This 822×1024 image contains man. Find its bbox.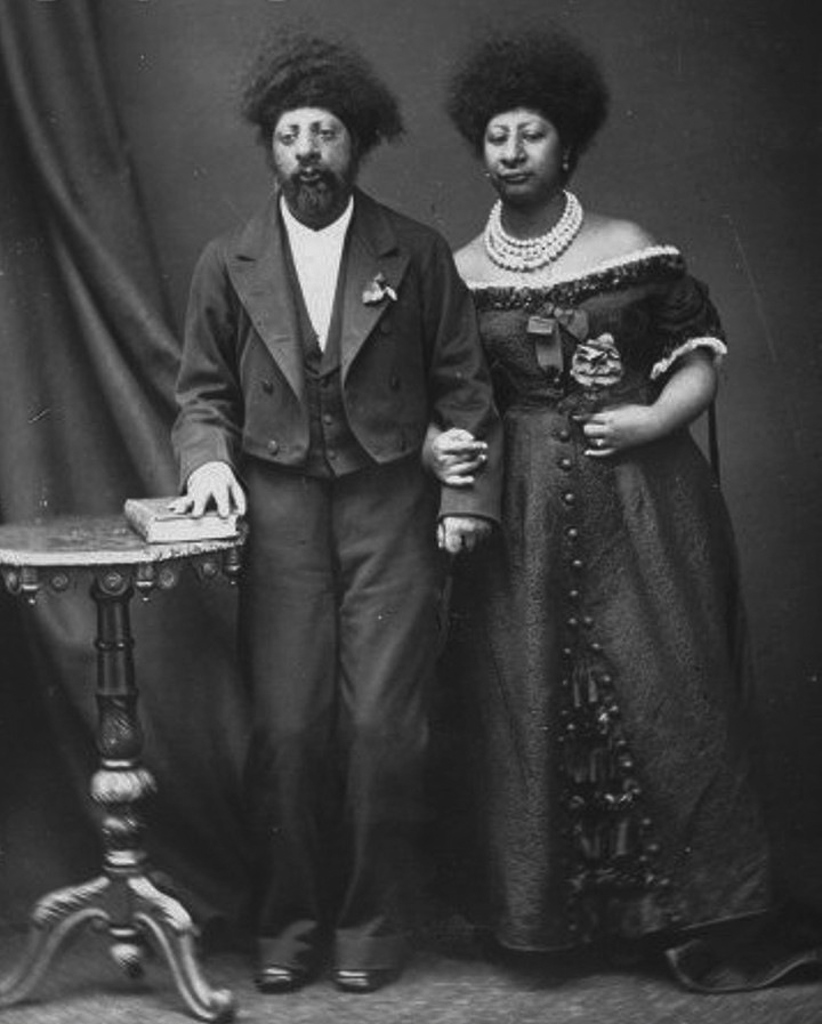
168,26,497,987.
